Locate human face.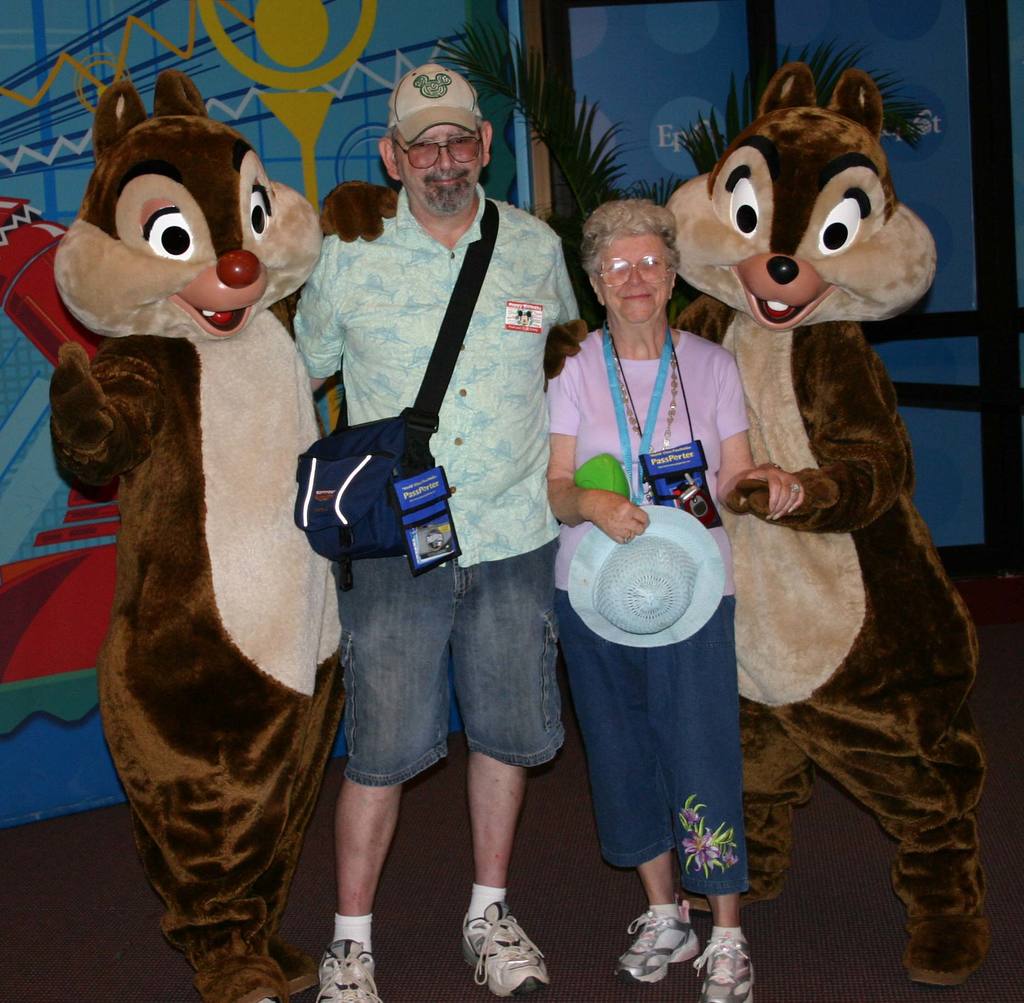
Bounding box: rect(399, 122, 481, 209).
